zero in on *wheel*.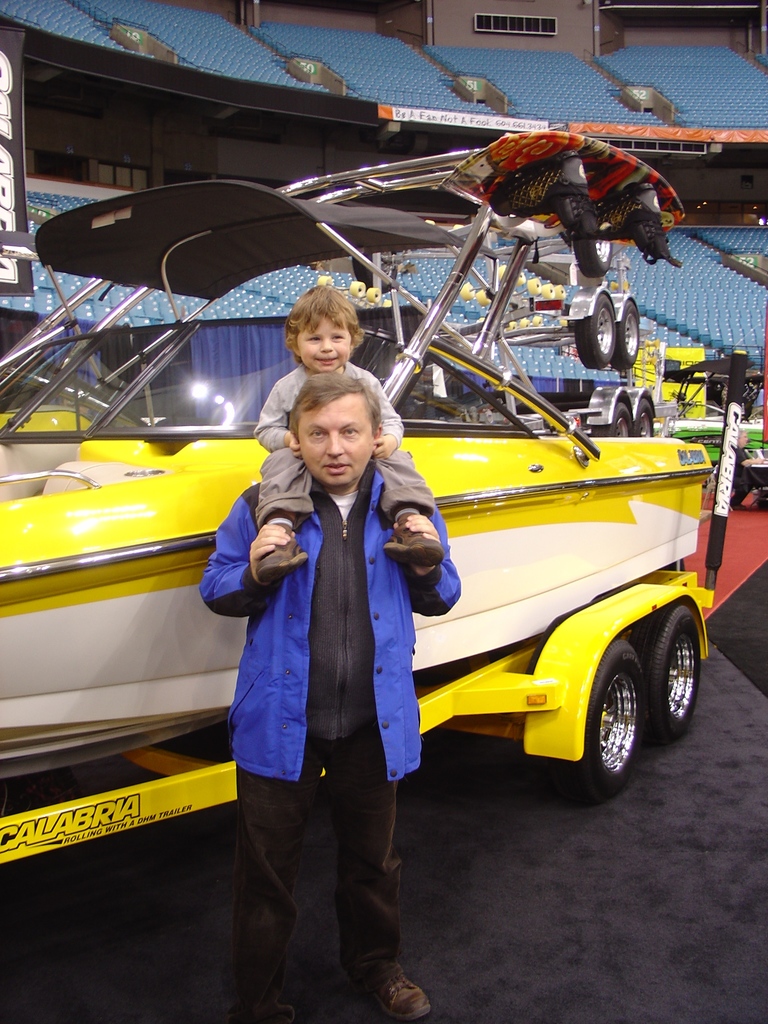
Zeroed in: box=[366, 287, 381, 303].
